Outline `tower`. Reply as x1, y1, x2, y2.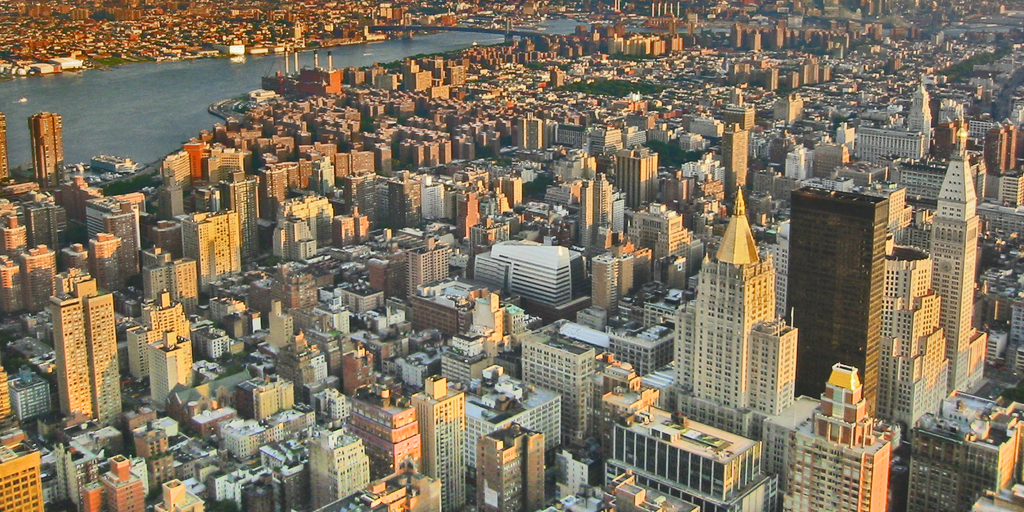
476, 427, 555, 511.
